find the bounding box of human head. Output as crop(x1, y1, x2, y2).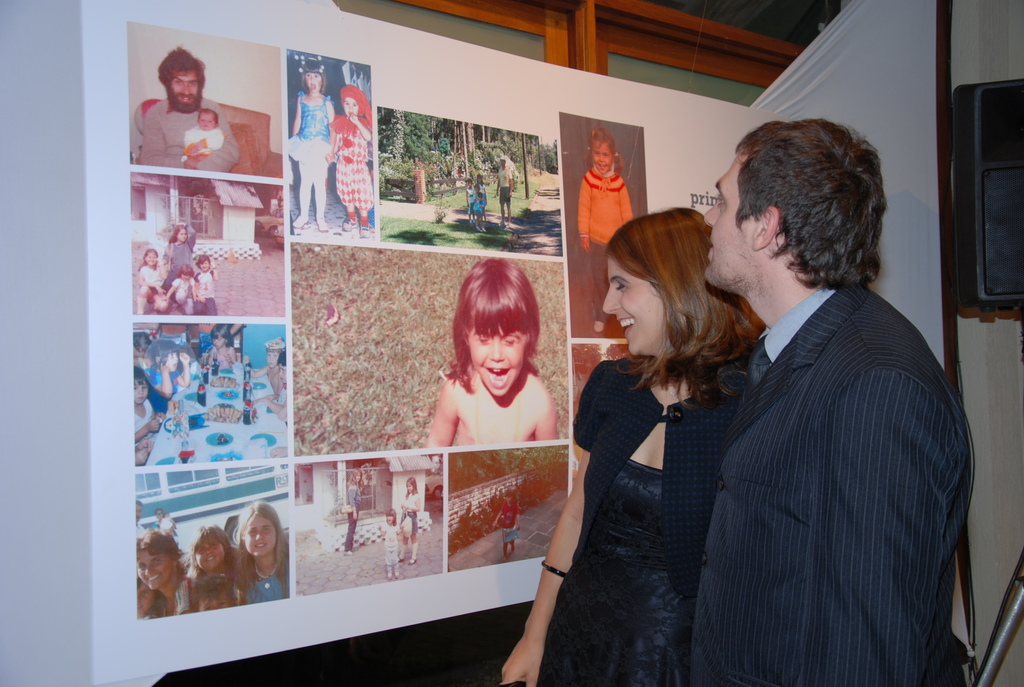
crop(134, 526, 181, 590).
